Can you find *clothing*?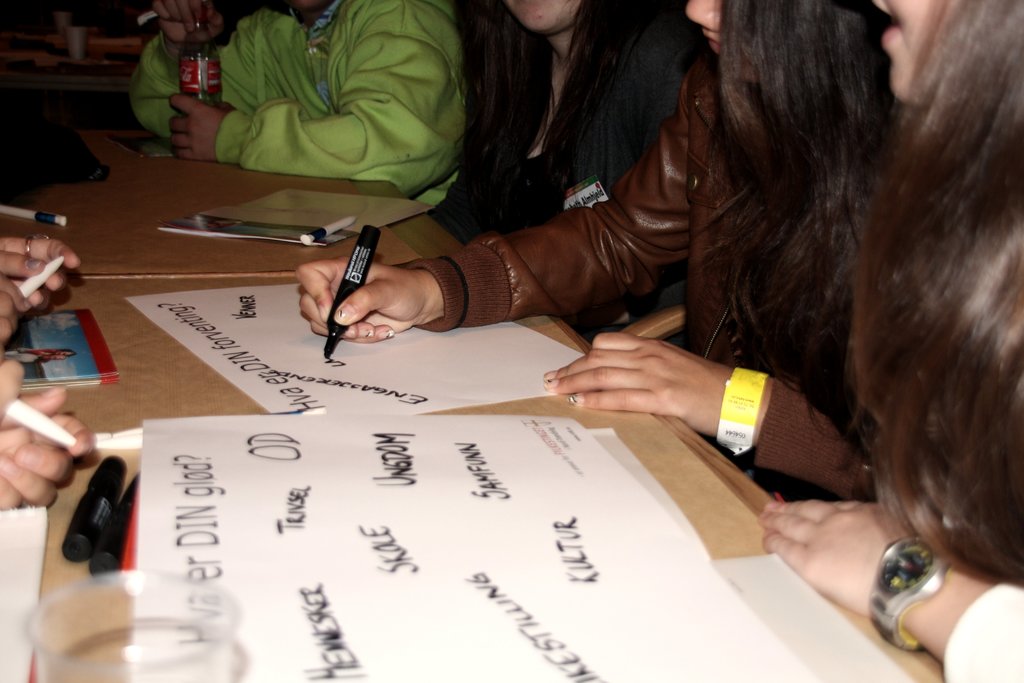
Yes, bounding box: crop(166, 10, 510, 197).
